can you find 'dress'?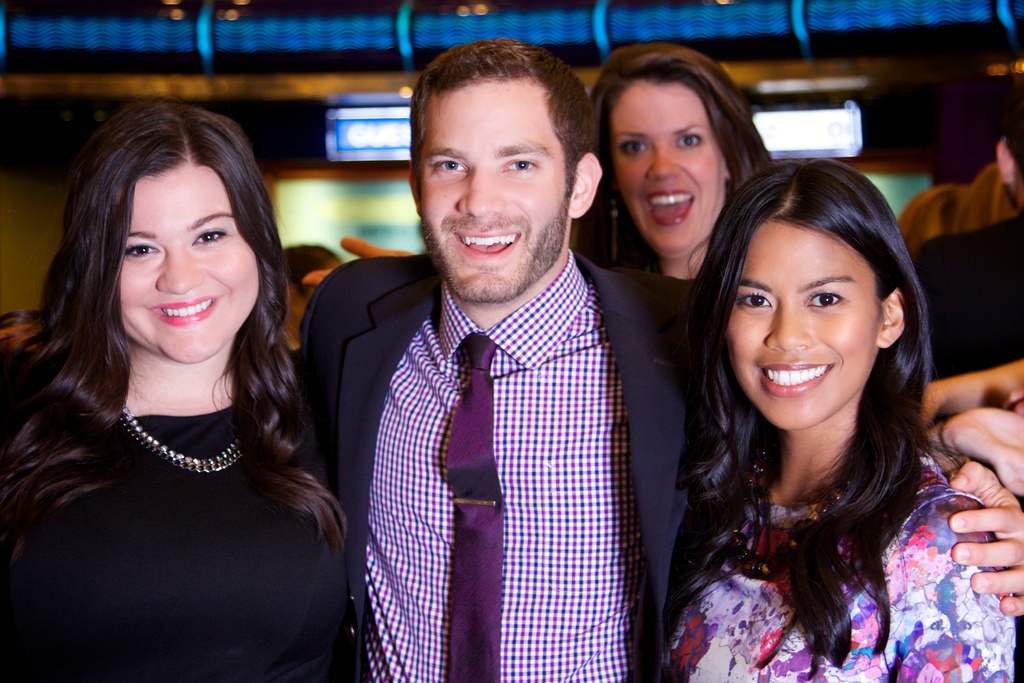
Yes, bounding box: 16, 232, 326, 682.
